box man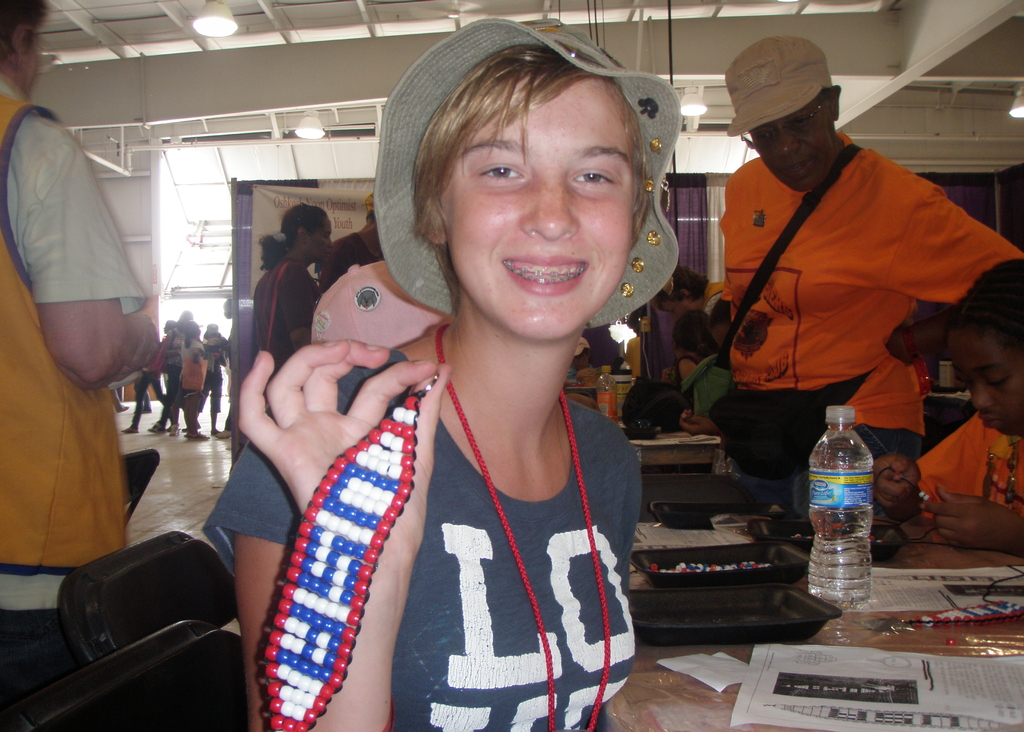
{"x1": 682, "y1": 63, "x2": 1003, "y2": 499}
